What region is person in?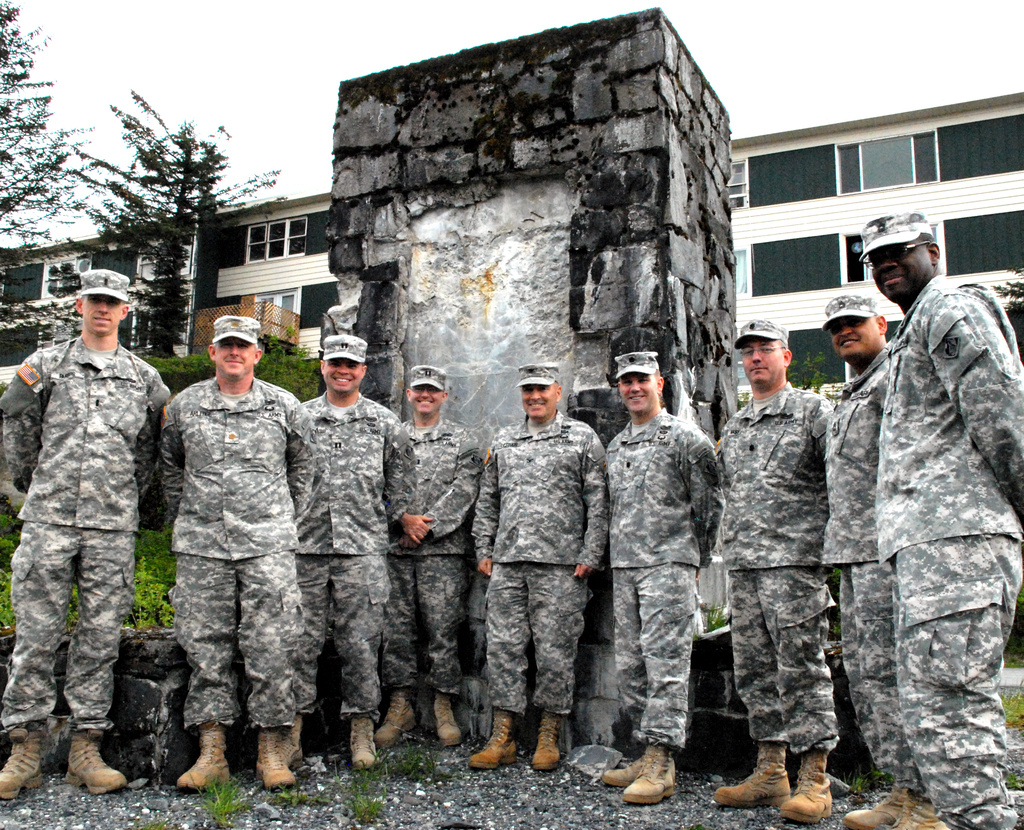
crop(478, 365, 609, 779).
